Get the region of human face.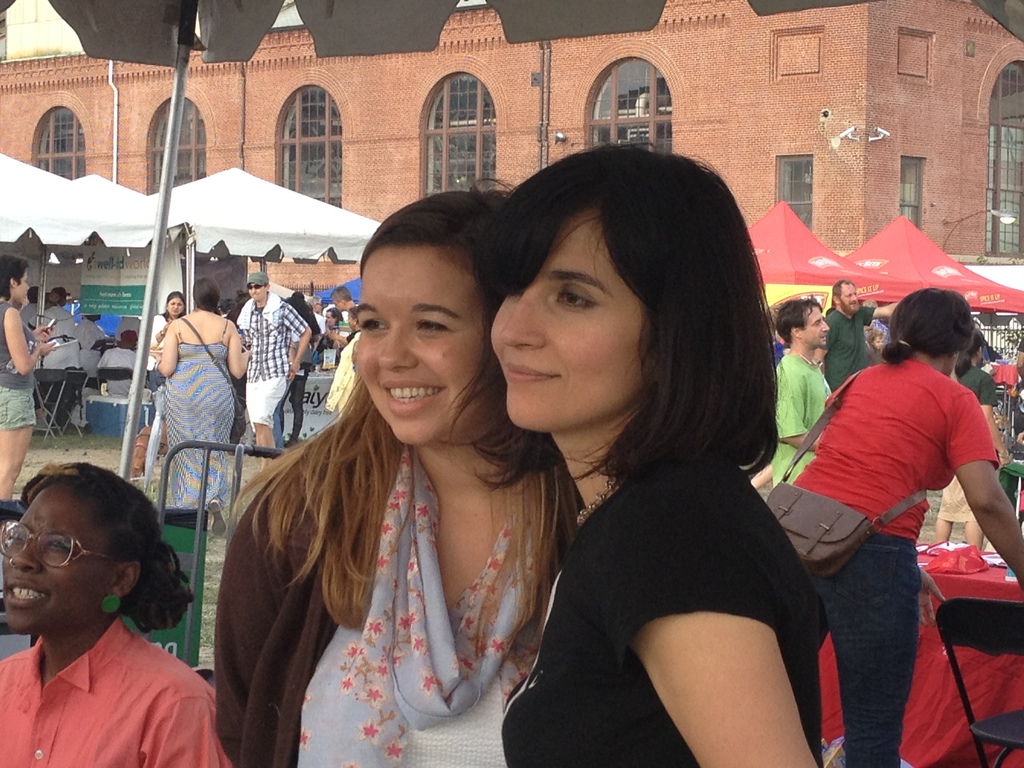
(171,297,184,321).
